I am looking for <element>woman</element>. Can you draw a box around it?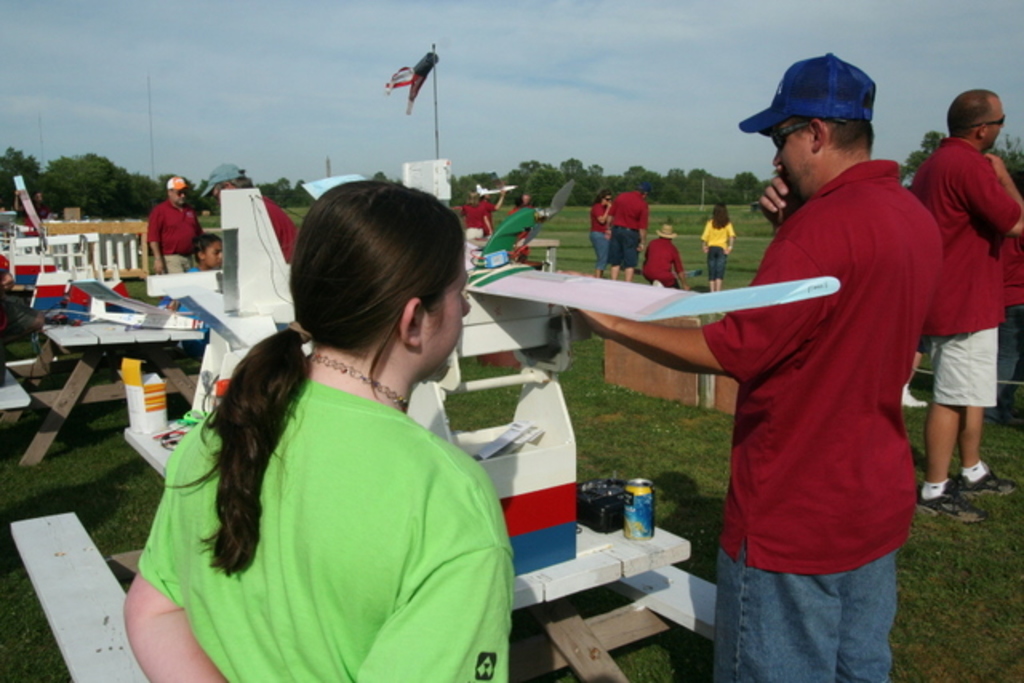
Sure, the bounding box is (594, 194, 613, 275).
